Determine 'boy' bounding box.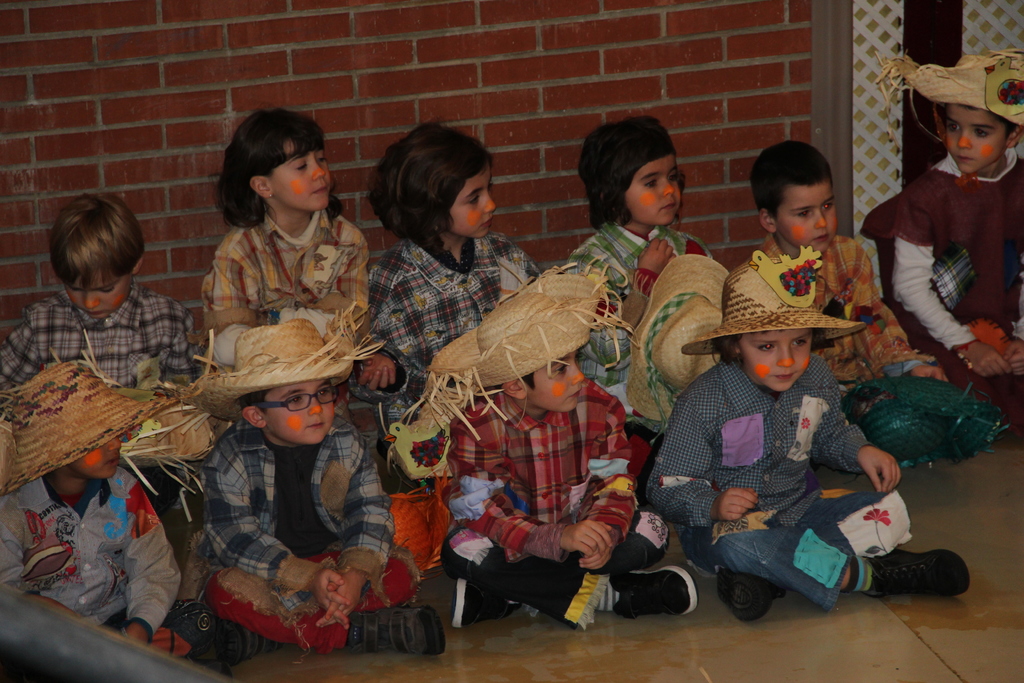
Determined: bbox(383, 262, 700, 627).
